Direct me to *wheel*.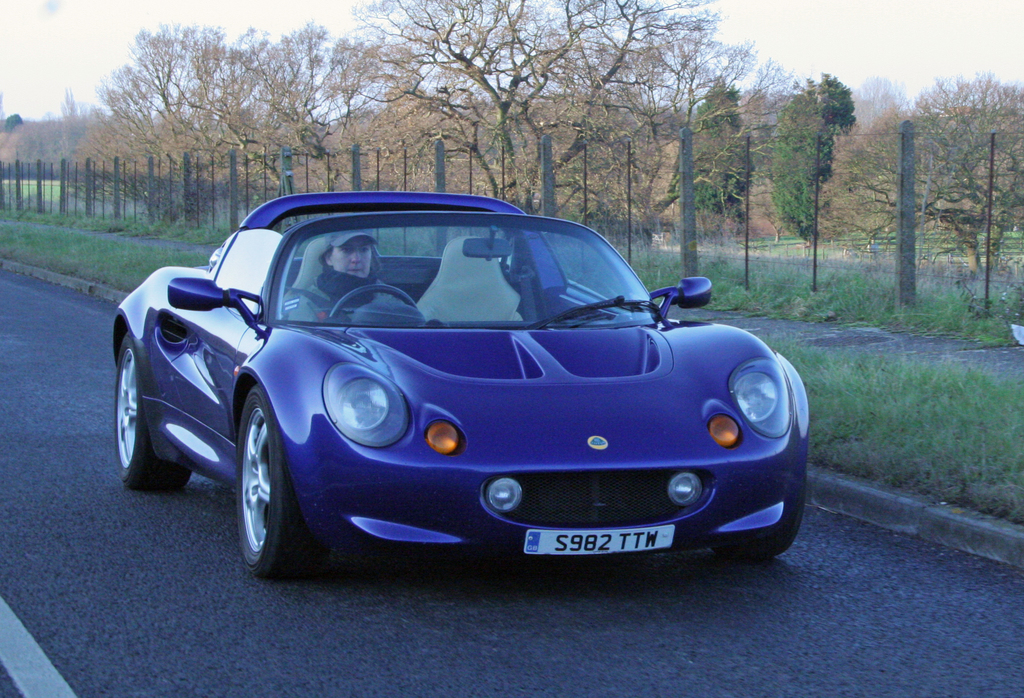
Direction: bbox(232, 388, 325, 585).
